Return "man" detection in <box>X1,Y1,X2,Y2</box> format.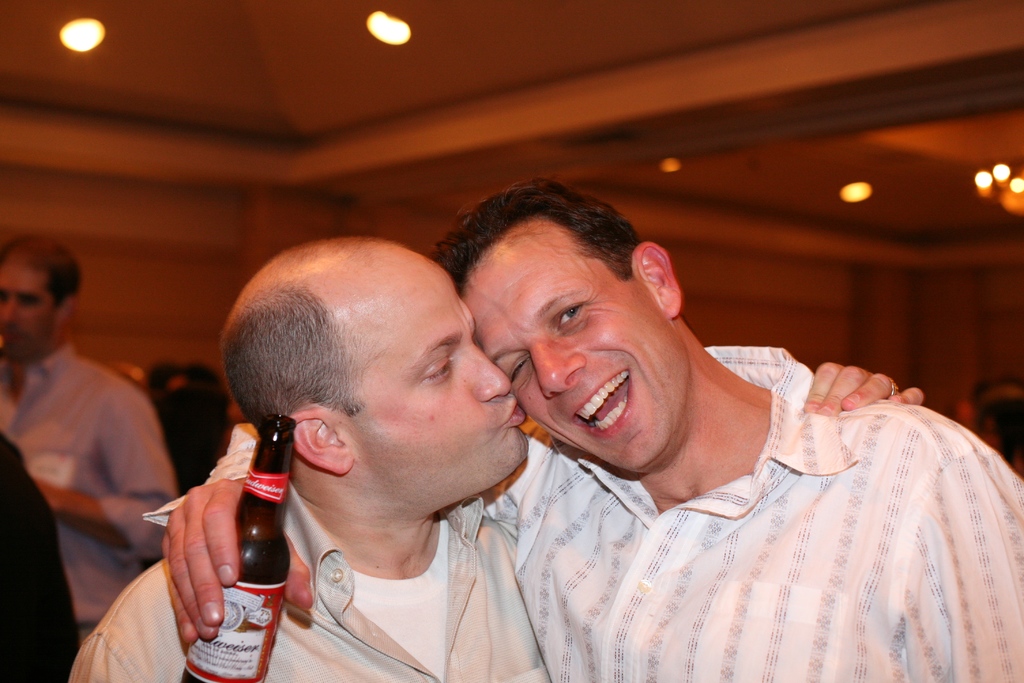
<box>139,174,1023,682</box>.
